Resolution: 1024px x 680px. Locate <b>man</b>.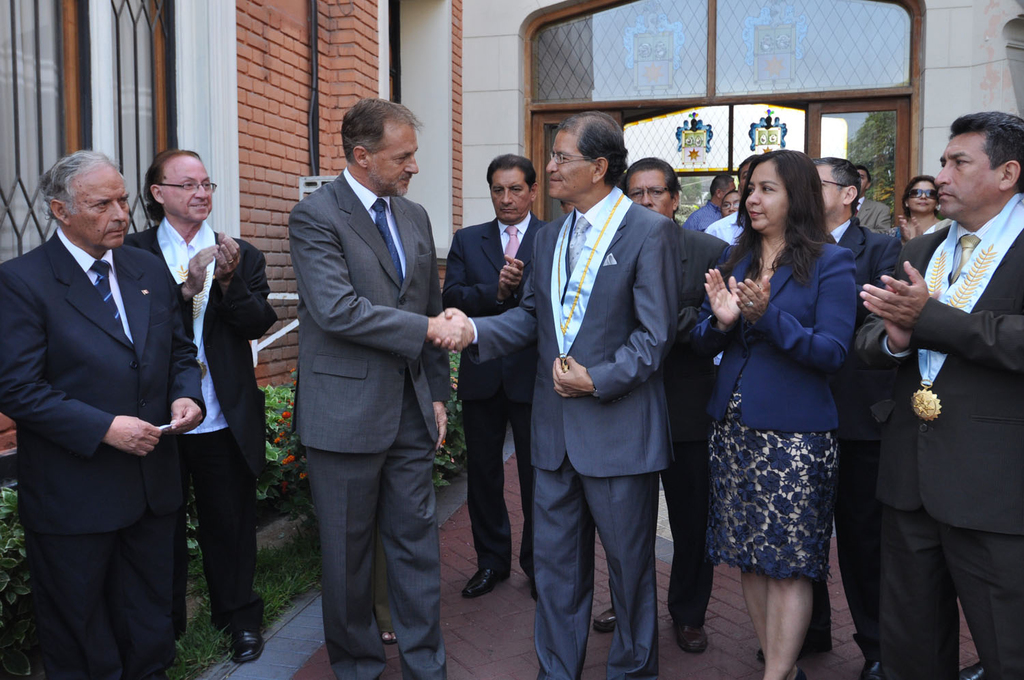
x1=0, y1=148, x2=205, y2=679.
